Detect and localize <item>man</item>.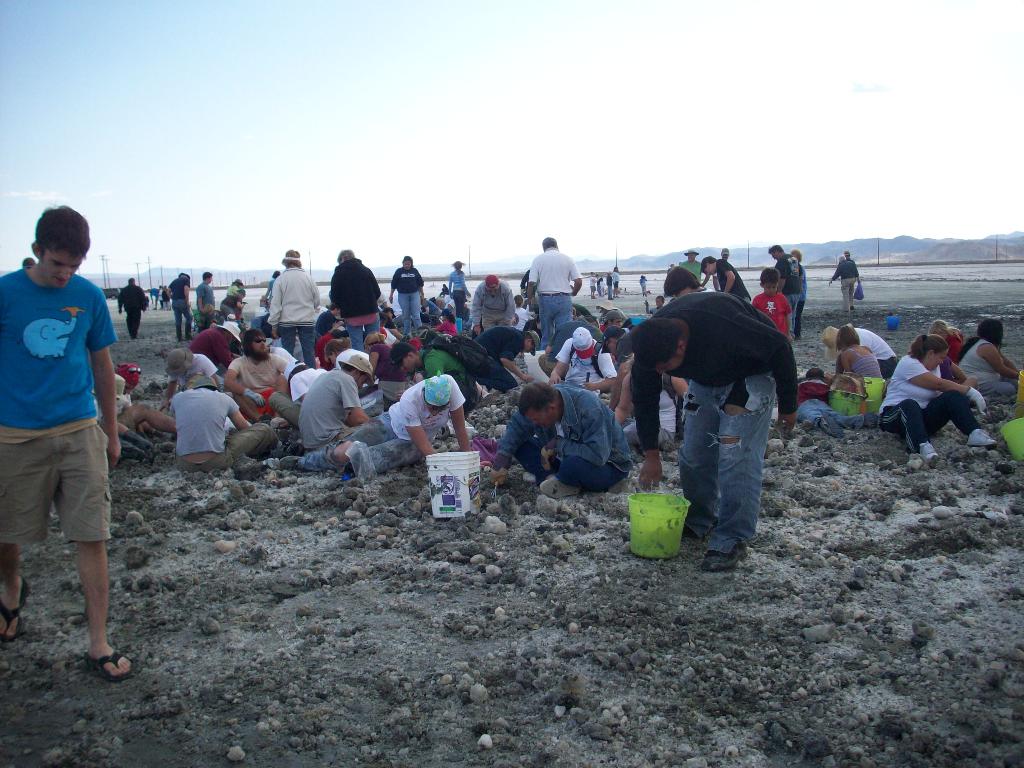
Localized at <bbox>0, 209, 124, 683</bbox>.
